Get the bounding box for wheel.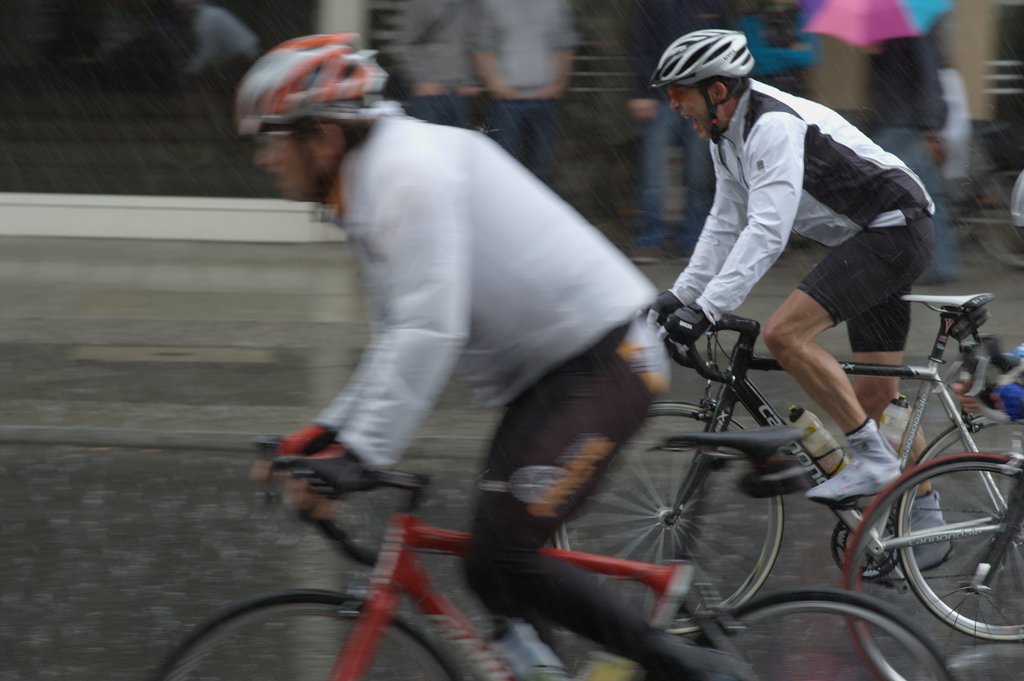
bbox(967, 167, 1023, 270).
